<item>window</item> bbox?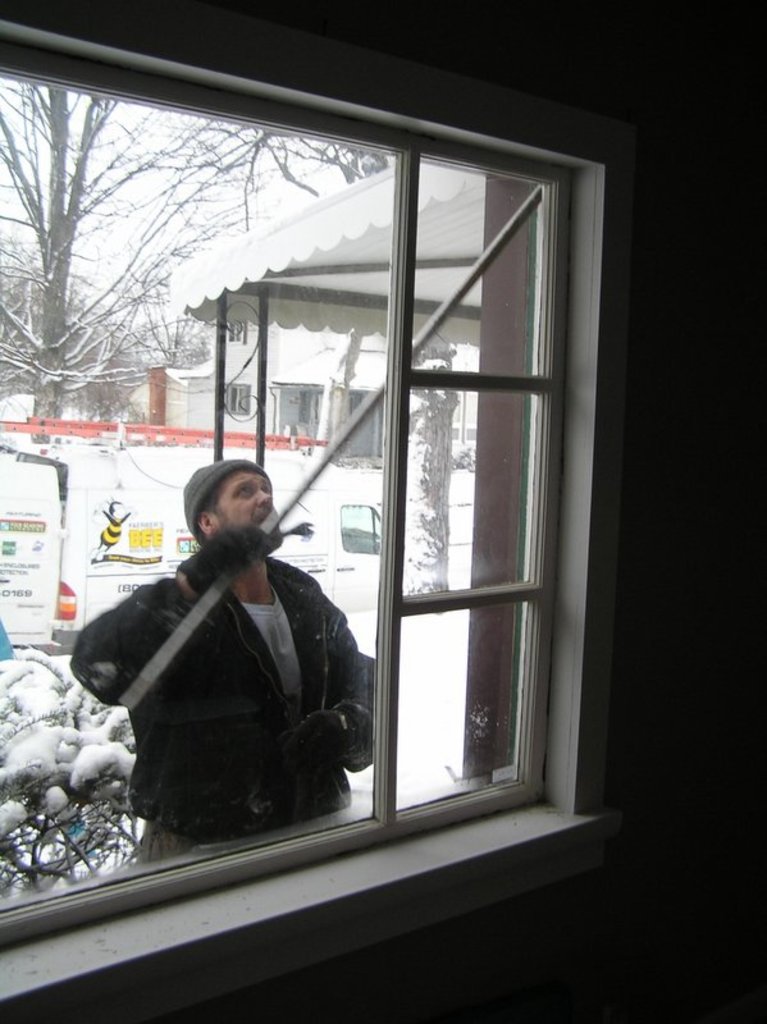
x1=0 y1=12 x2=617 y2=1023
